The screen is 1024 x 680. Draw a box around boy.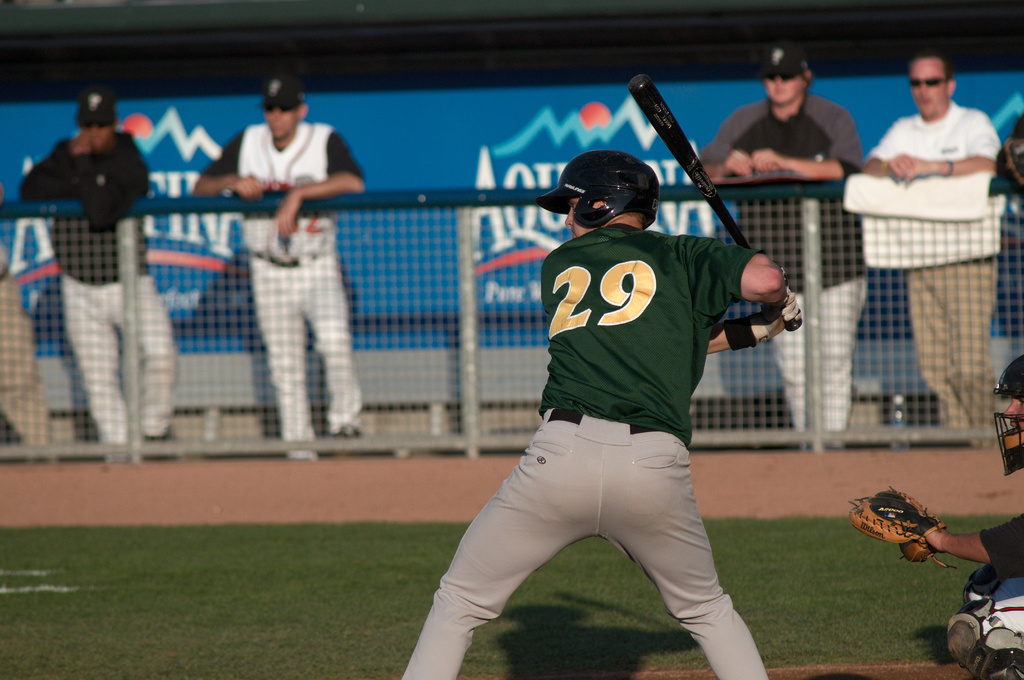
(left=701, top=41, right=867, bottom=450).
